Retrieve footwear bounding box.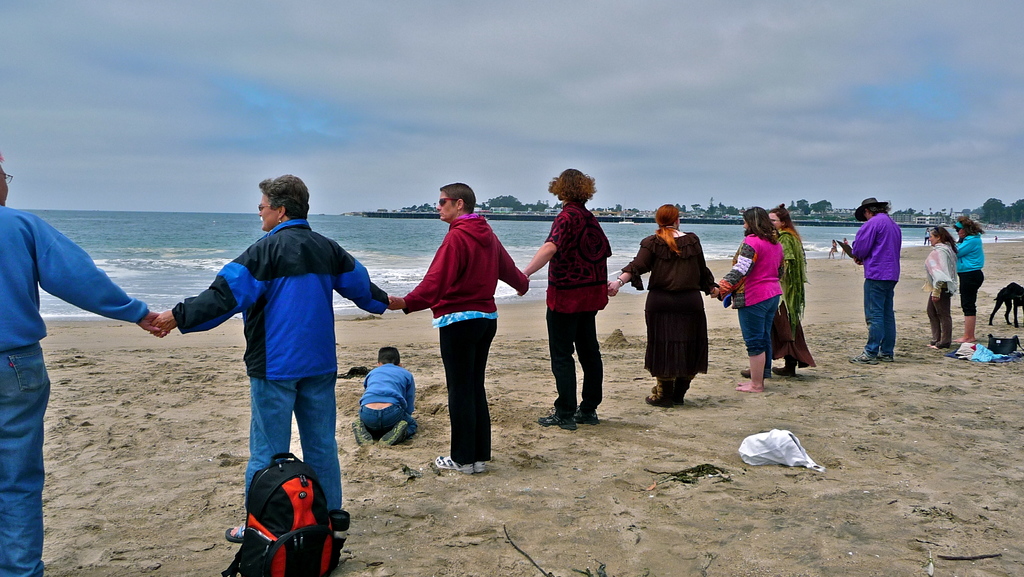
Bounding box: select_region(380, 417, 404, 444).
